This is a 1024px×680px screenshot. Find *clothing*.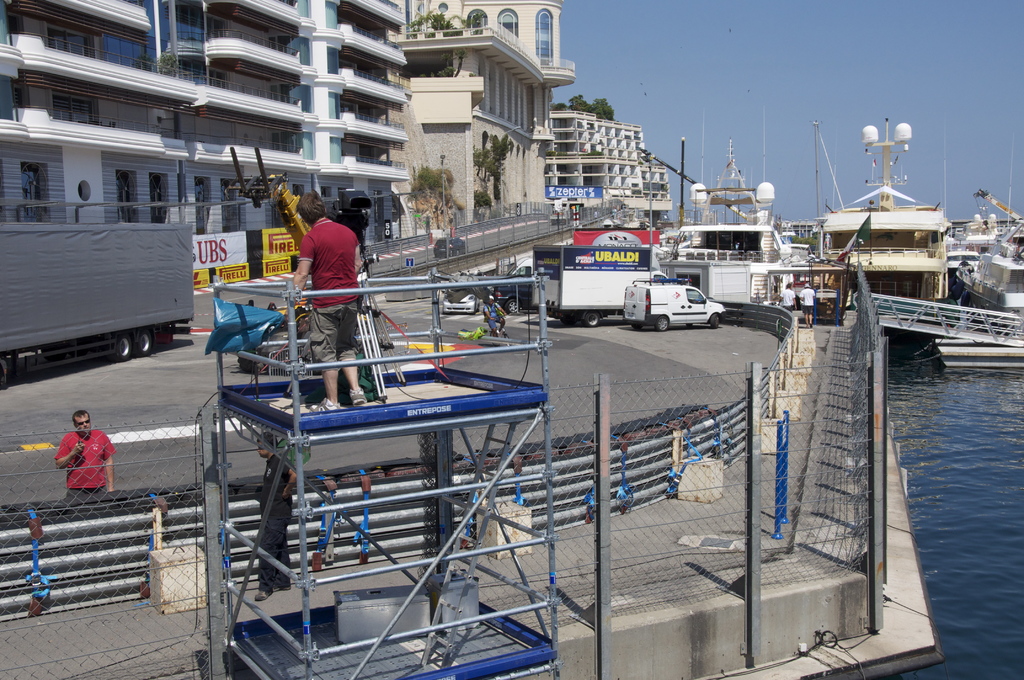
Bounding box: (261,454,289,597).
